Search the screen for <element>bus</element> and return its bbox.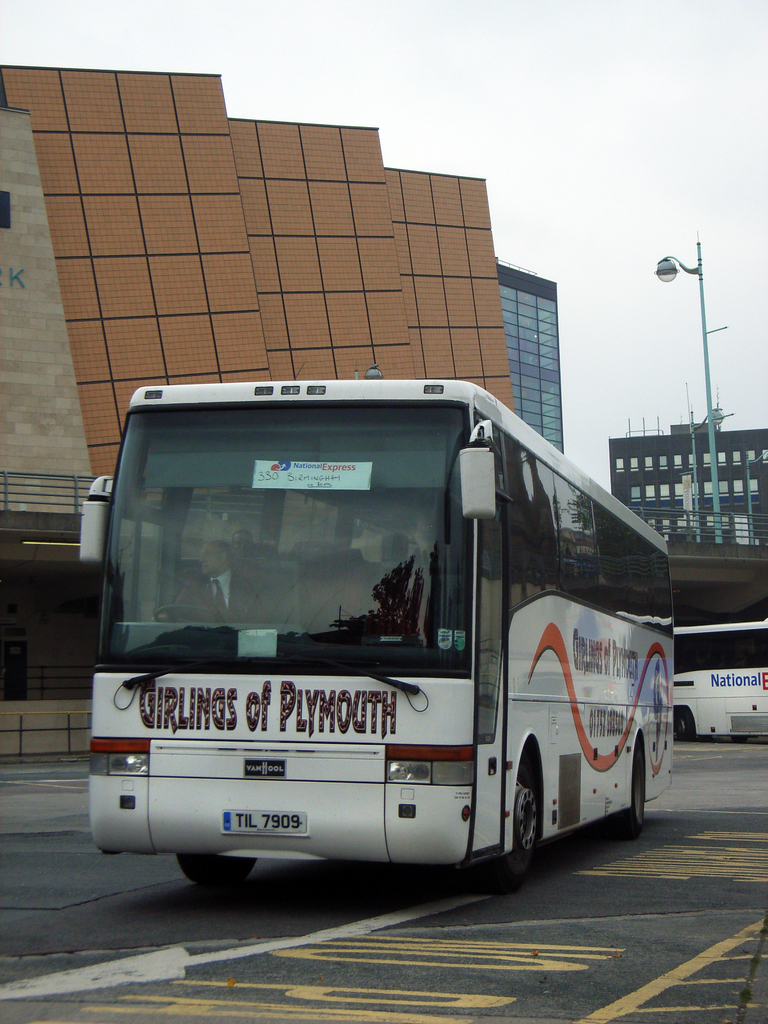
Found: l=74, t=359, r=676, b=884.
